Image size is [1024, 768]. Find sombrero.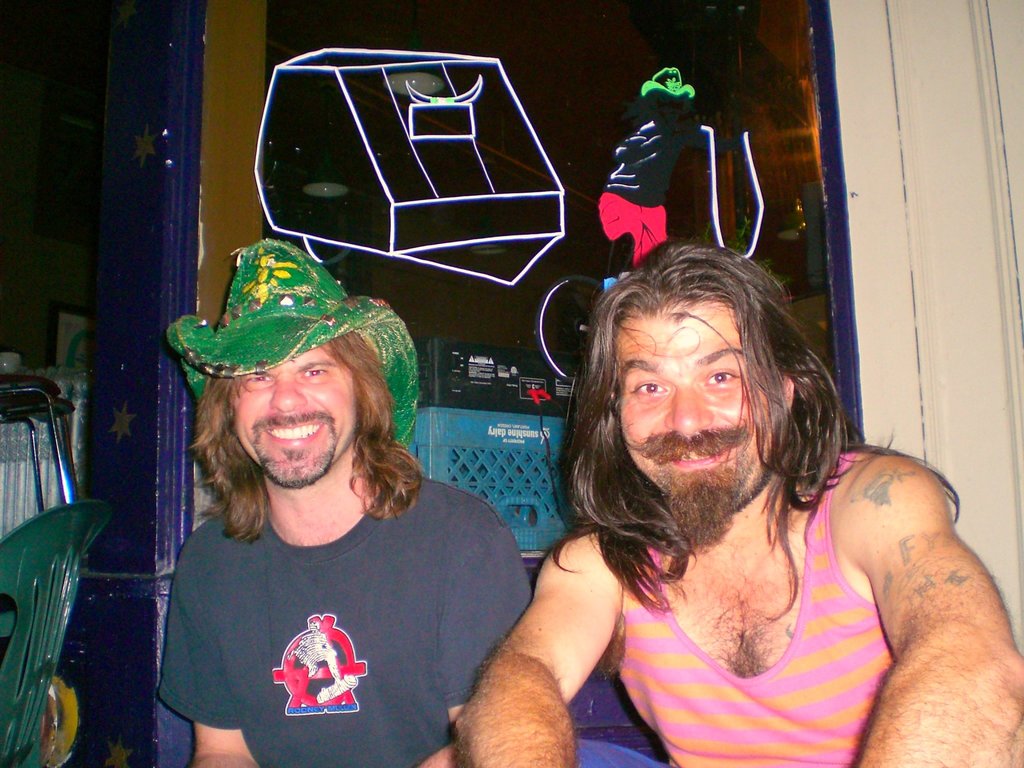
<bbox>162, 237, 422, 454</bbox>.
